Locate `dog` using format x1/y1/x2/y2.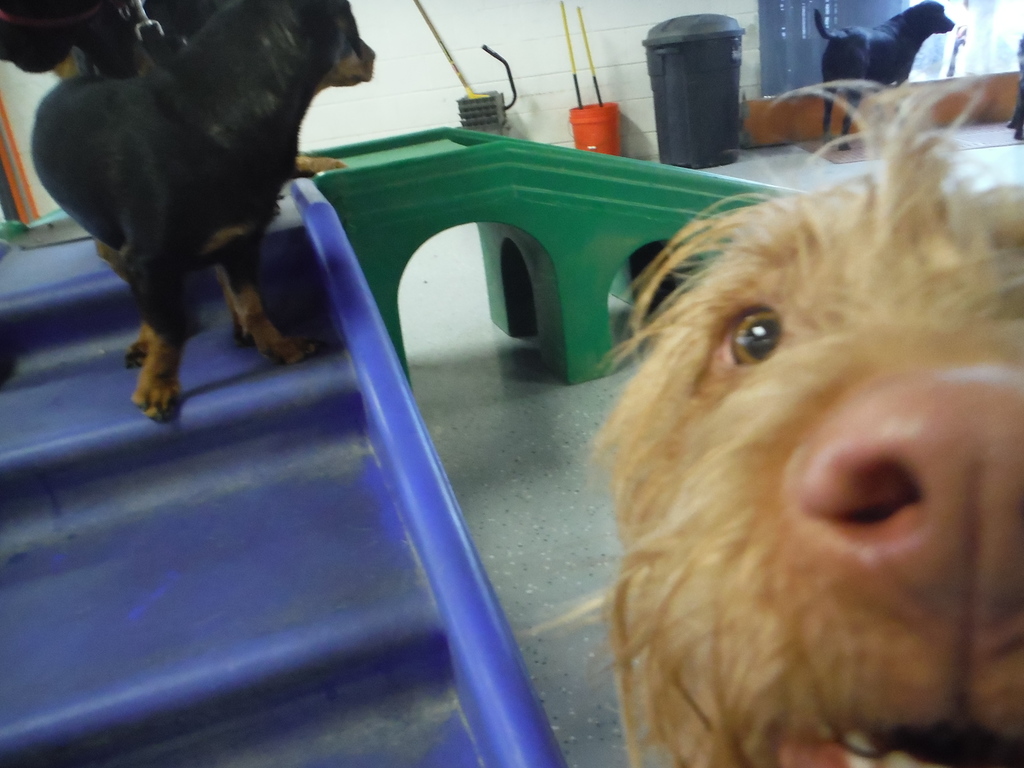
815/0/955/150.
